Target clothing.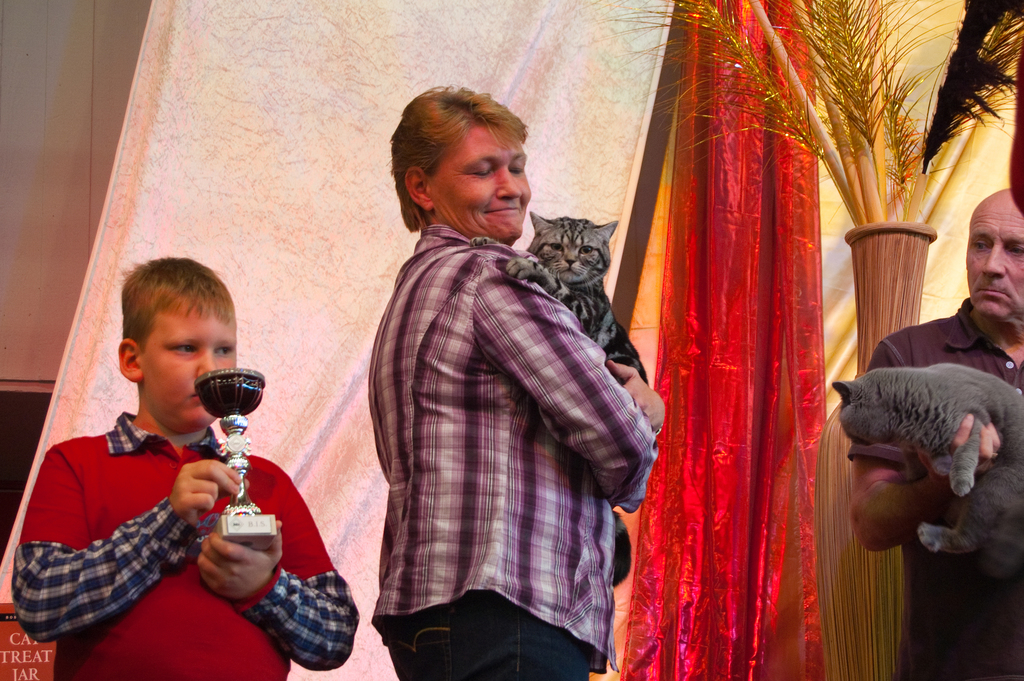
Target region: [left=8, top=409, right=360, bottom=680].
